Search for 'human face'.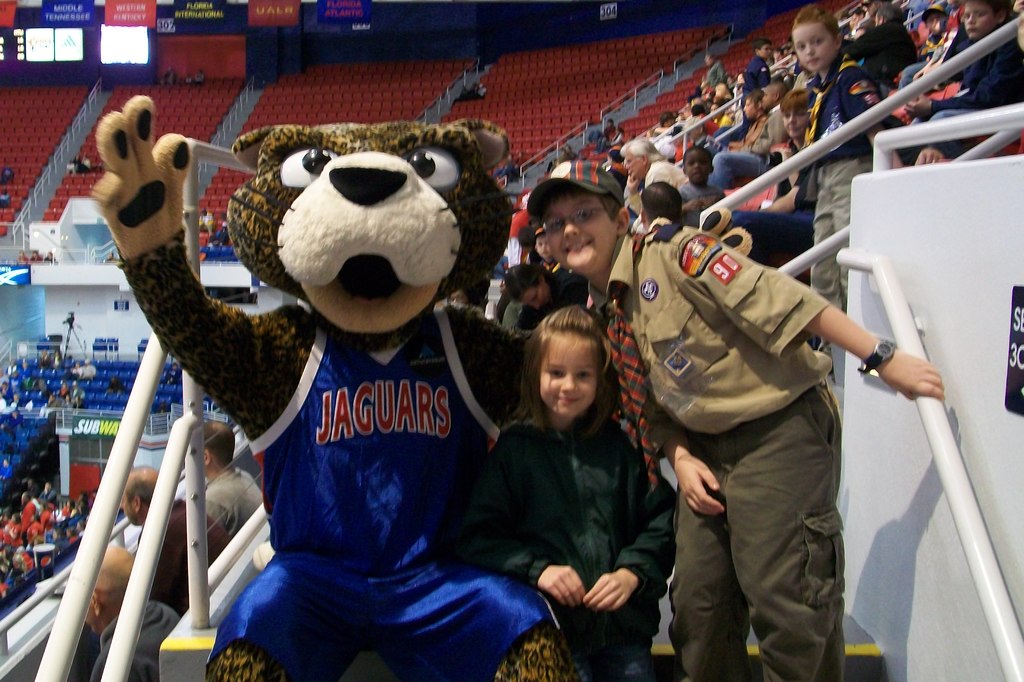
Found at l=537, t=331, r=596, b=422.
